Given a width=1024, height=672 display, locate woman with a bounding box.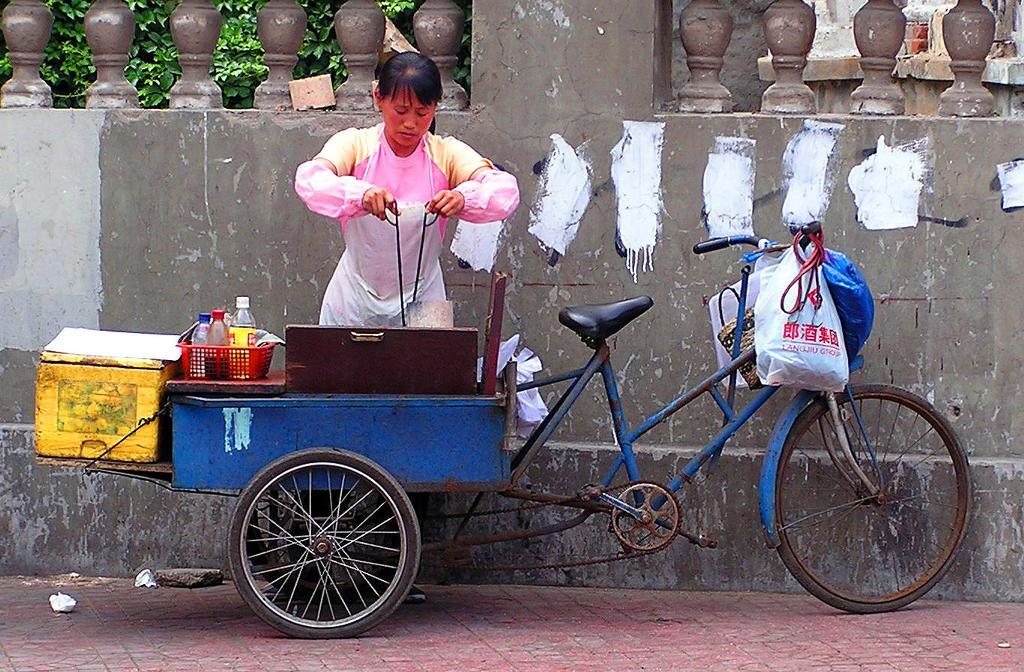
Located: 291/54/509/362.
